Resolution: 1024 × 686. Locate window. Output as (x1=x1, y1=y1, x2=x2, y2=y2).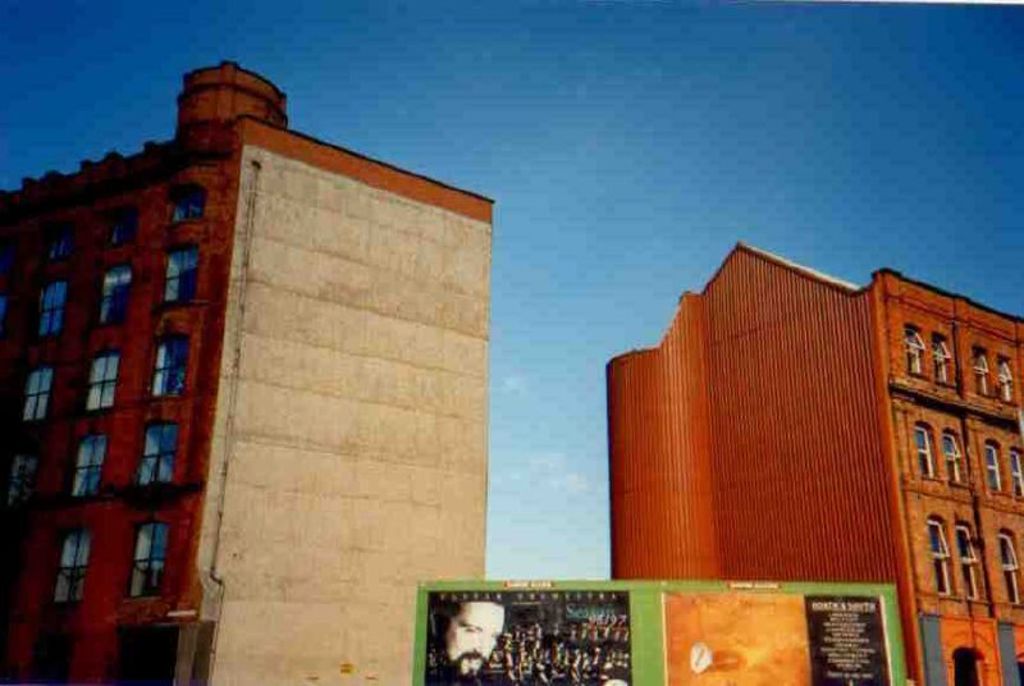
(x1=992, y1=530, x2=1023, y2=596).
